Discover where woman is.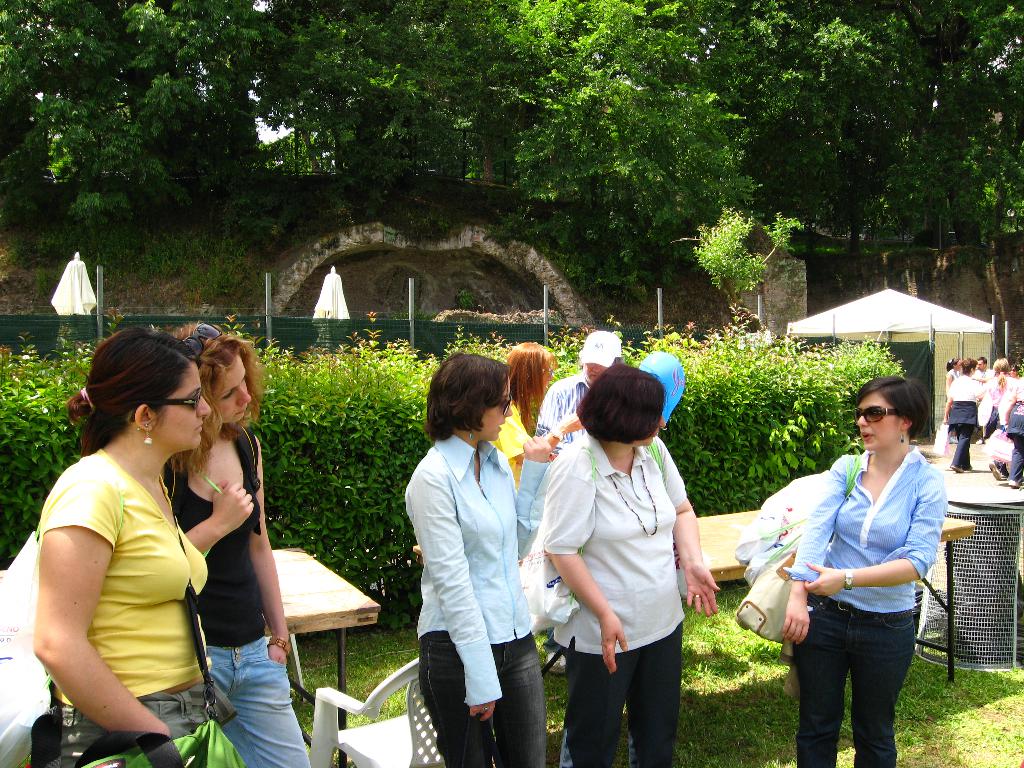
Discovered at 1004,376,1023,488.
